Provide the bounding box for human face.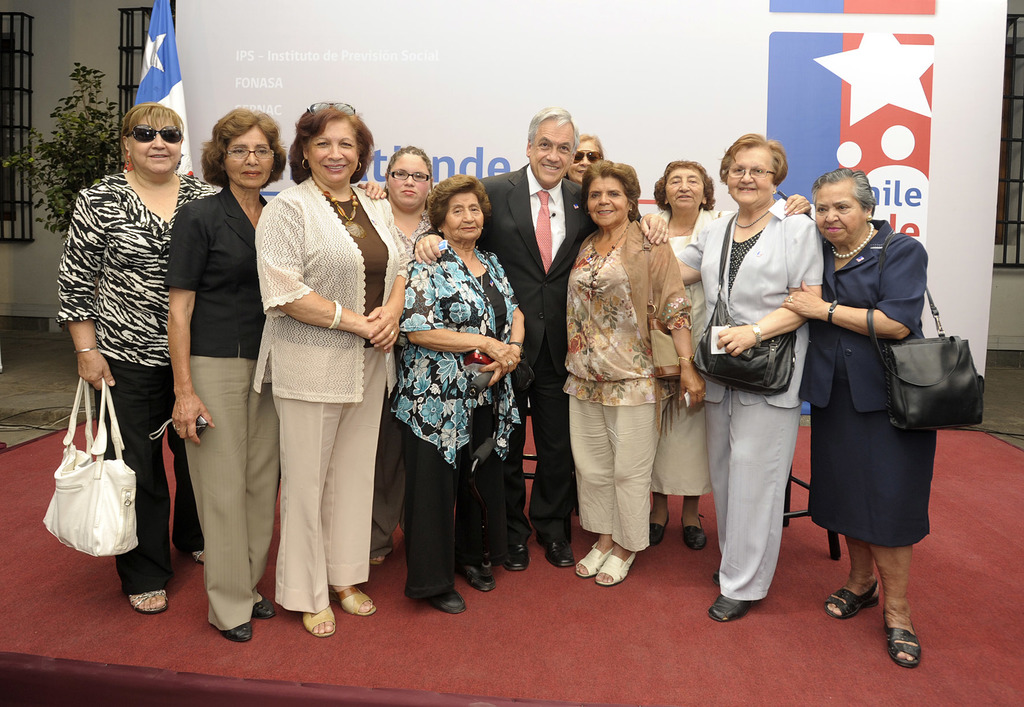
crop(664, 159, 705, 207).
